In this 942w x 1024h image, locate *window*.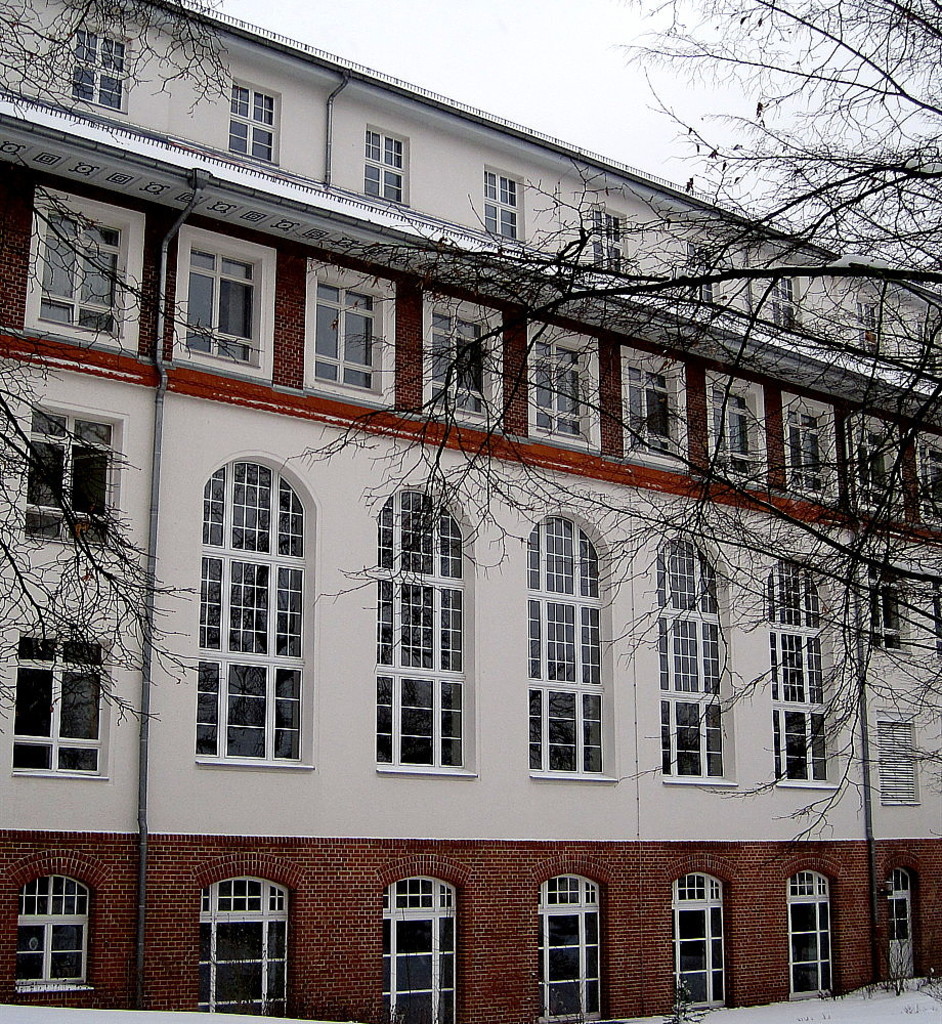
Bounding box: 195:880:288:1015.
